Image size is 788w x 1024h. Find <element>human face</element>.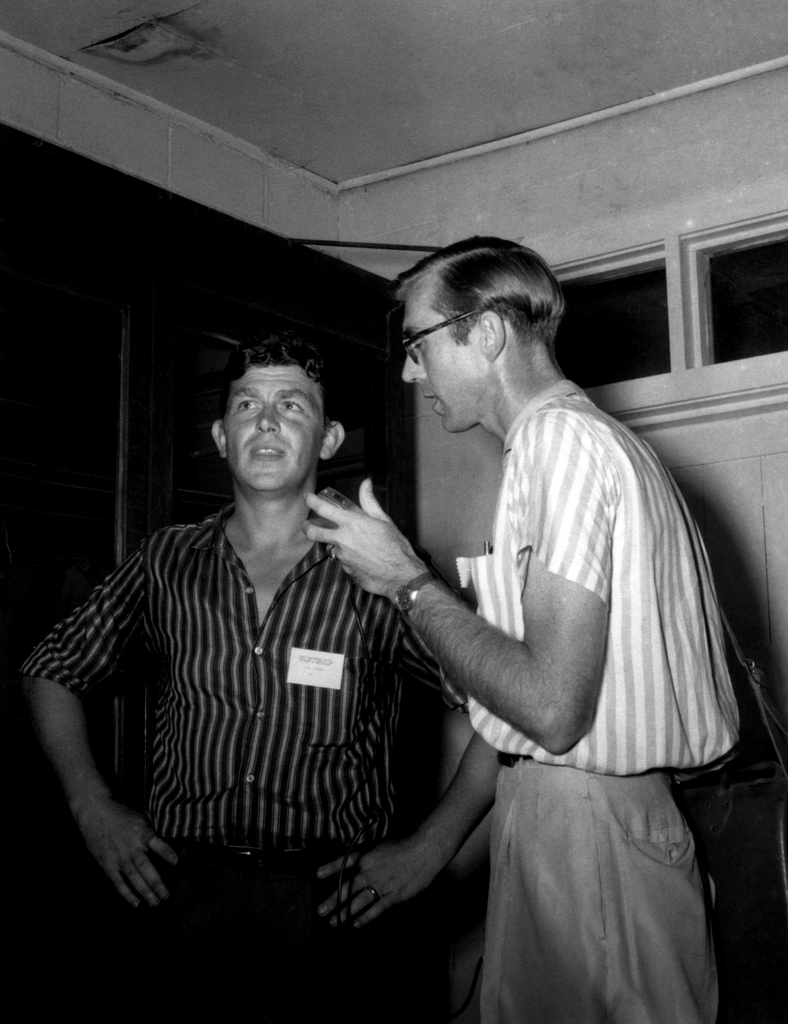
[left=402, top=293, right=478, bottom=433].
